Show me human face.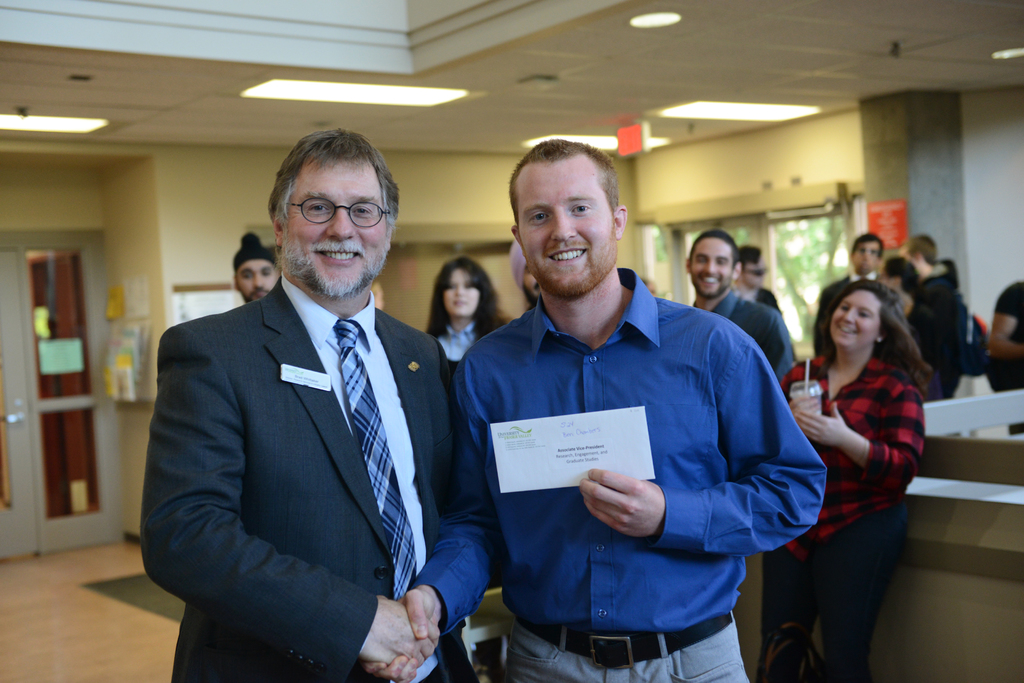
human face is here: rect(506, 142, 609, 291).
